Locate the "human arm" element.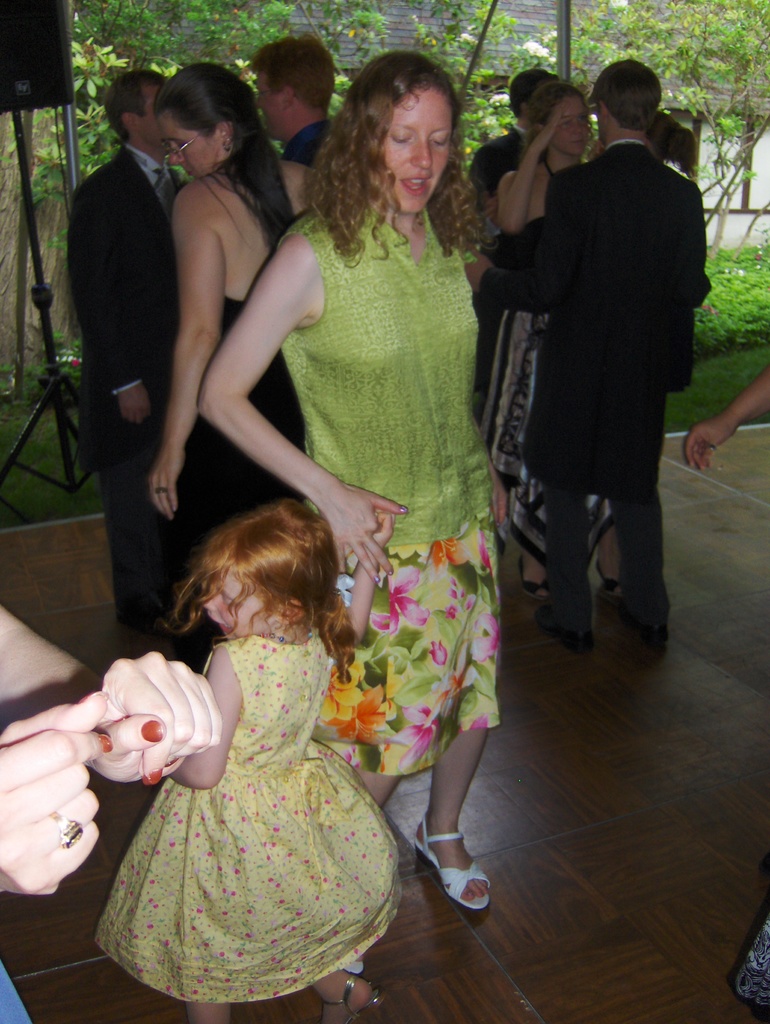
Element bbox: pyautogui.locateOnScreen(444, 168, 572, 319).
